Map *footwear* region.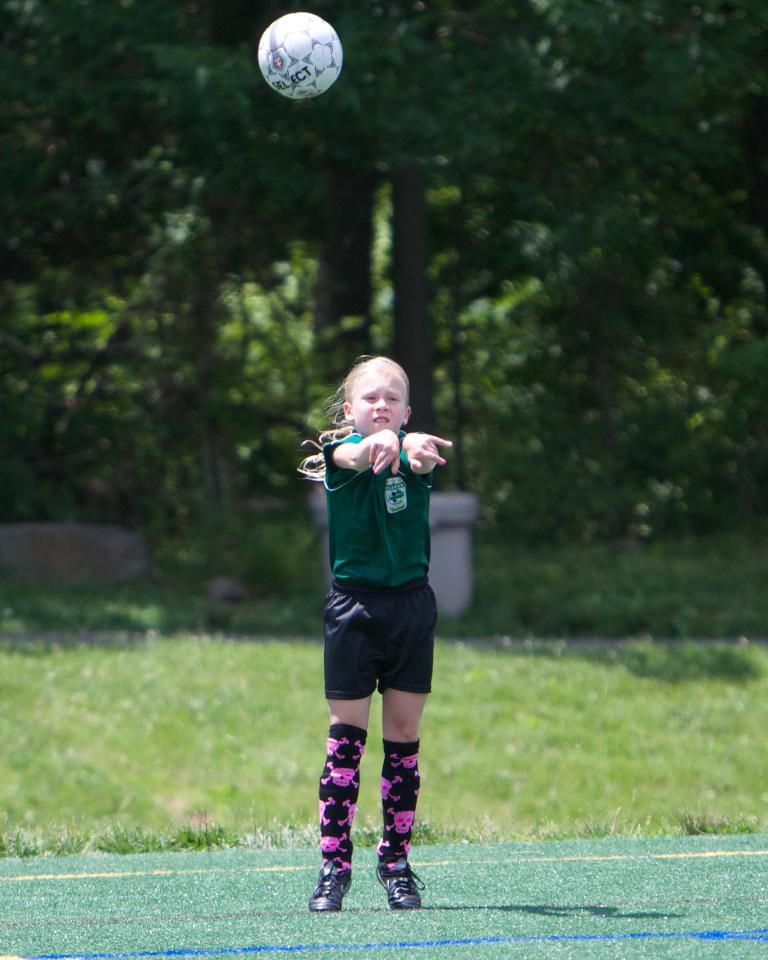
Mapped to bbox=(374, 866, 424, 906).
